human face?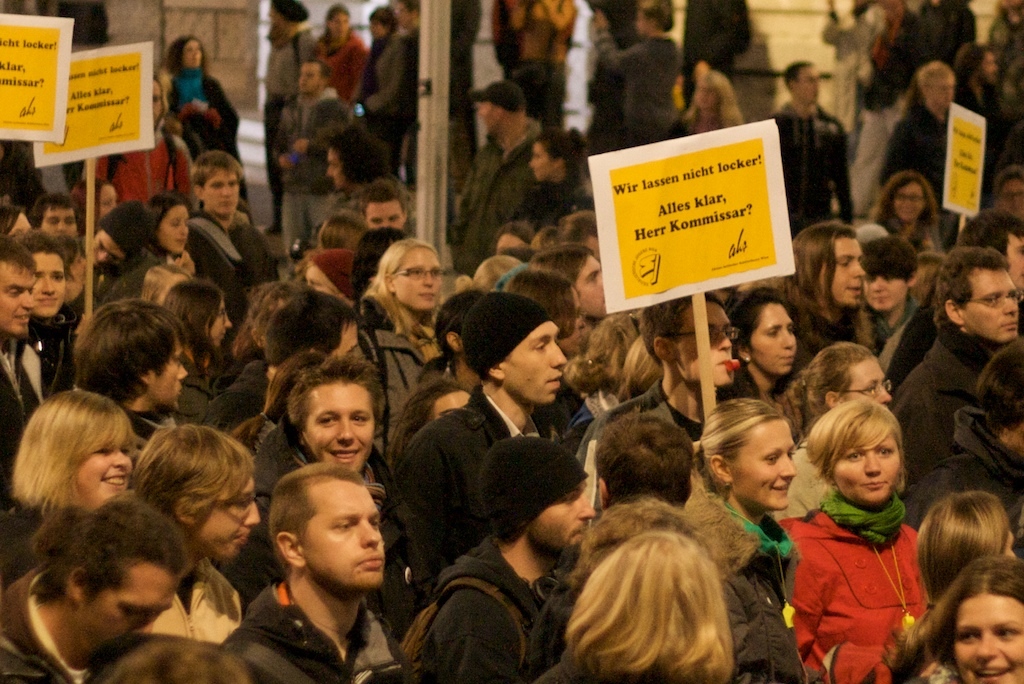
bbox(132, 338, 193, 418)
